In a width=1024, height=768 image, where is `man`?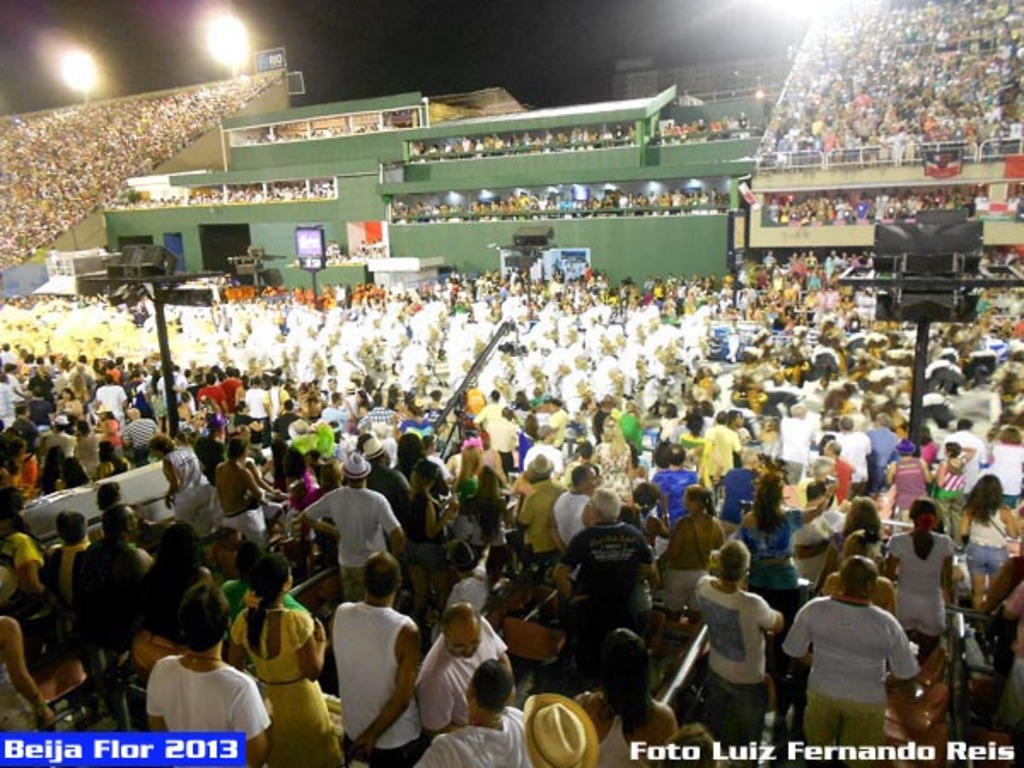
(left=522, top=459, right=555, bottom=563).
